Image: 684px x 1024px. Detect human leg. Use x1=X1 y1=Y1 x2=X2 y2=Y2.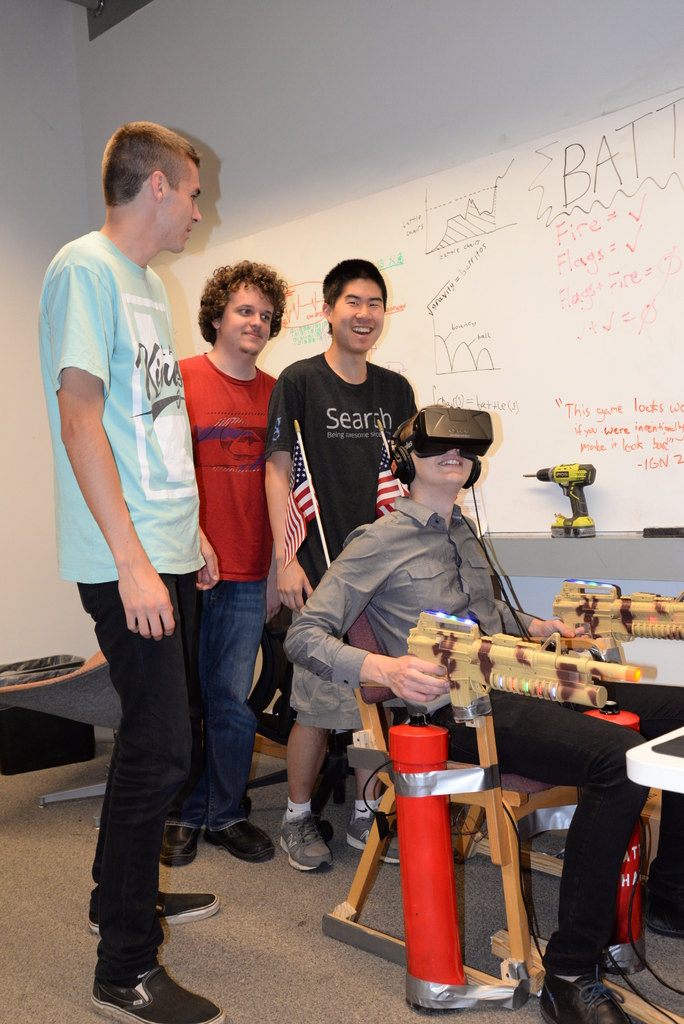
x1=222 y1=570 x2=276 y2=851.
